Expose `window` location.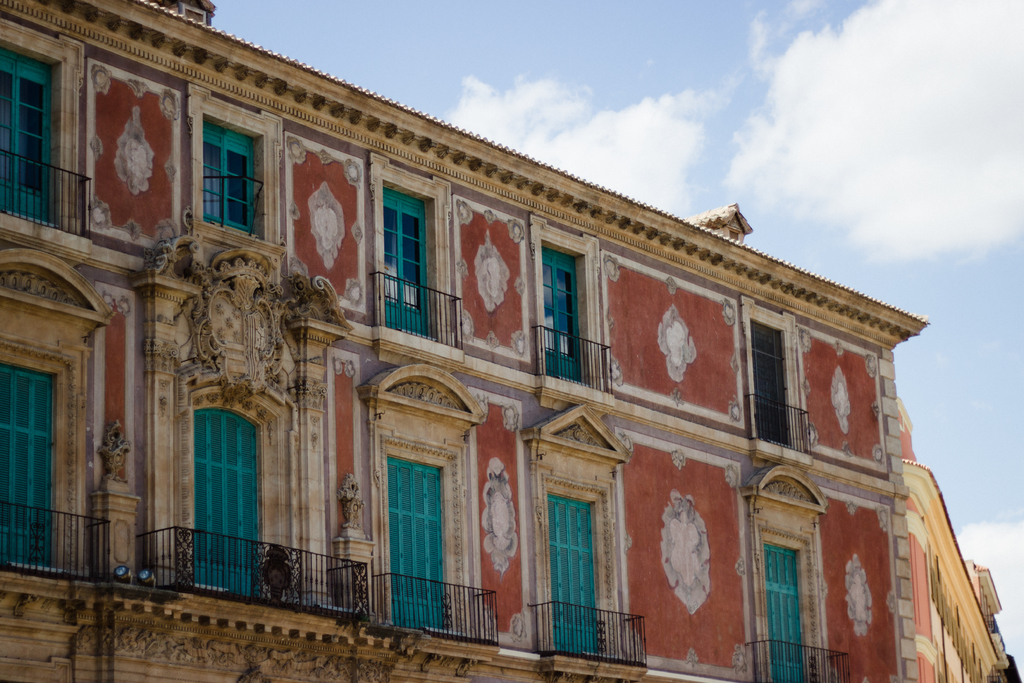
Exposed at left=0, top=9, right=93, bottom=237.
